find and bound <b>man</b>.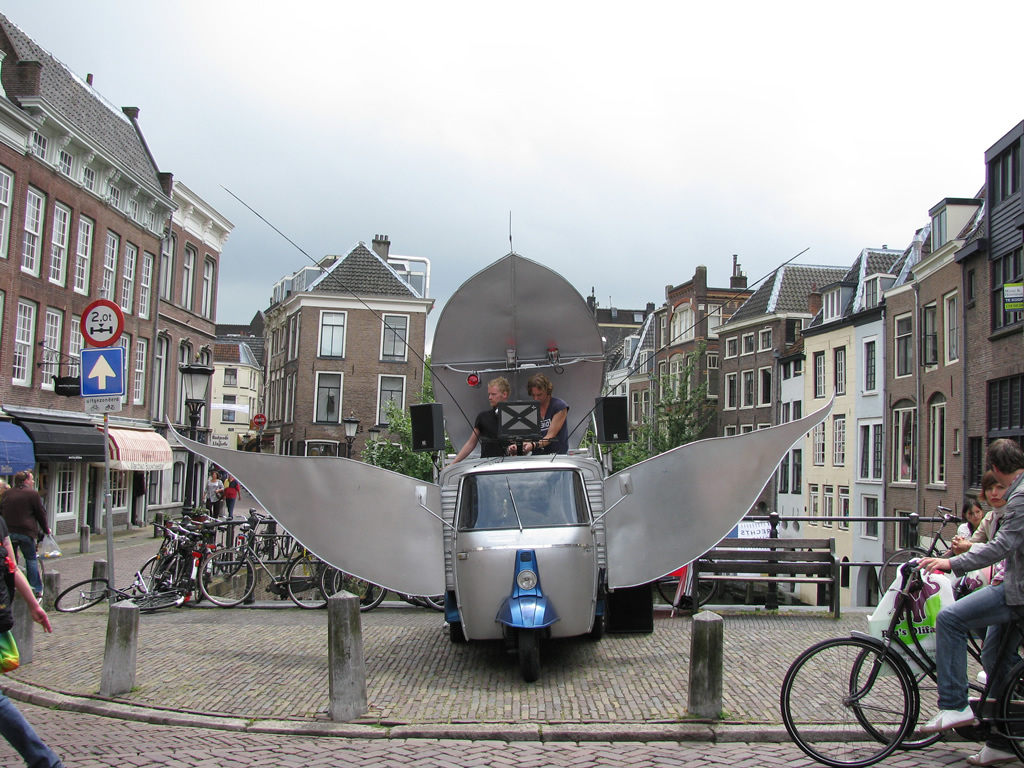
Bound: rect(918, 440, 1023, 728).
